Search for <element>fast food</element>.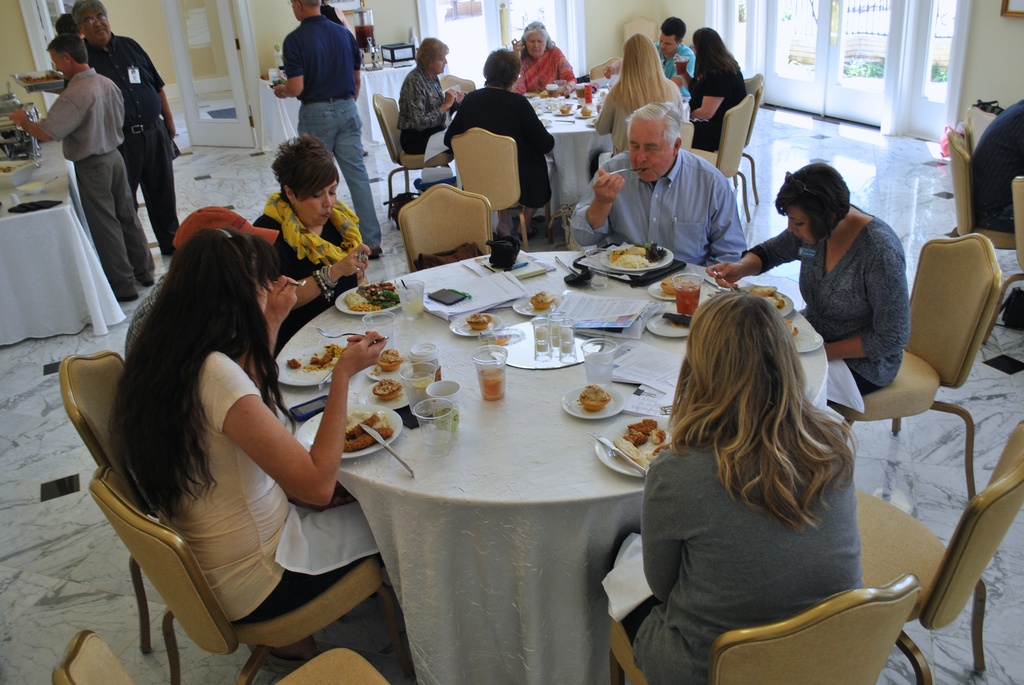
Found at [left=753, top=287, right=785, bottom=315].
